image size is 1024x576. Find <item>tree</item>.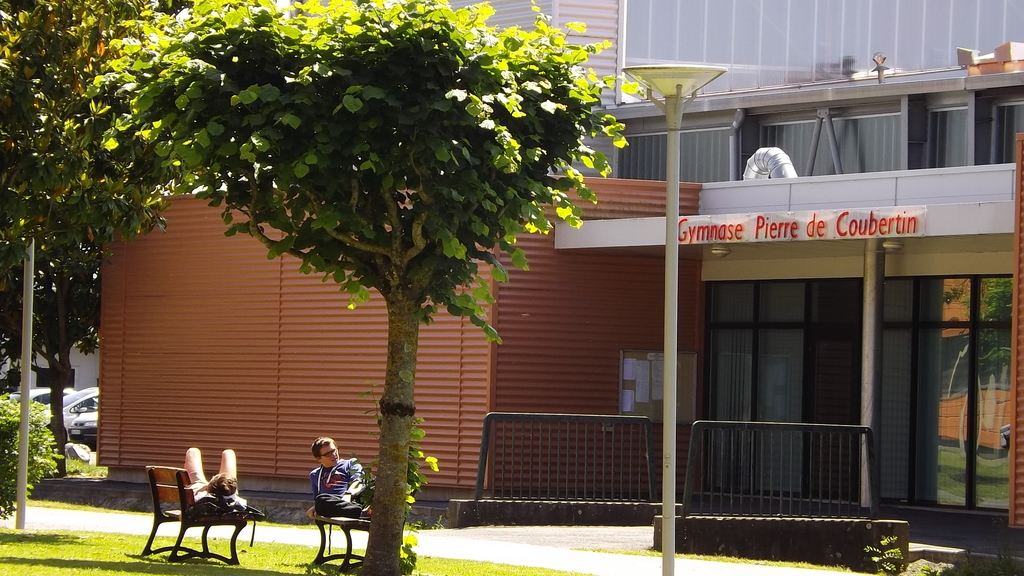
{"left": 73, "top": 0, "right": 691, "bottom": 514}.
